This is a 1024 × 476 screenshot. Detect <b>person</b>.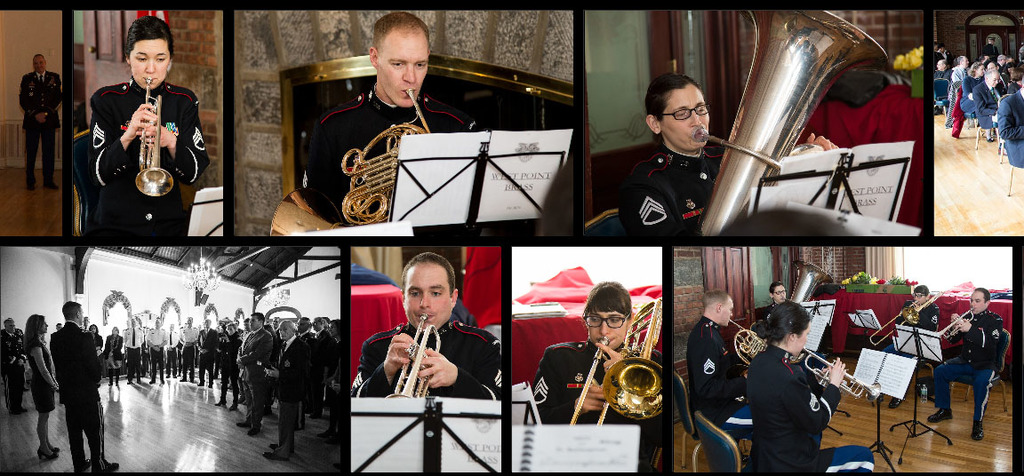
301:13:484:246.
